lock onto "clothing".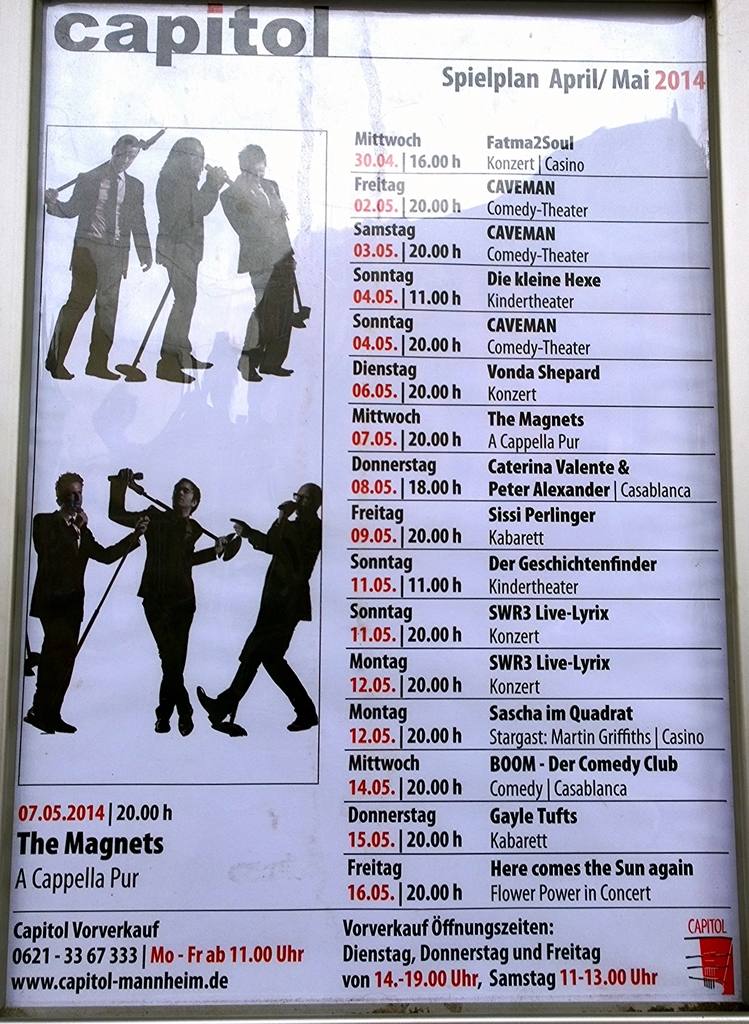
Locked: crop(112, 484, 214, 710).
